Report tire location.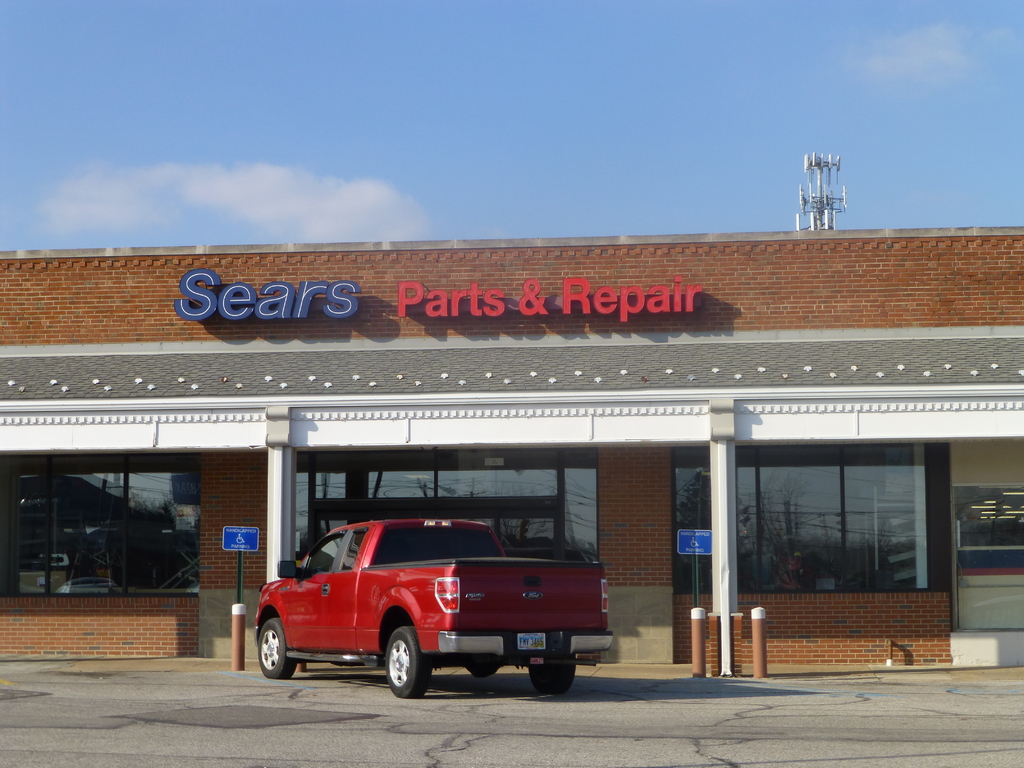
Report: [x1=524, y1=659, x2=576, y2=691].
